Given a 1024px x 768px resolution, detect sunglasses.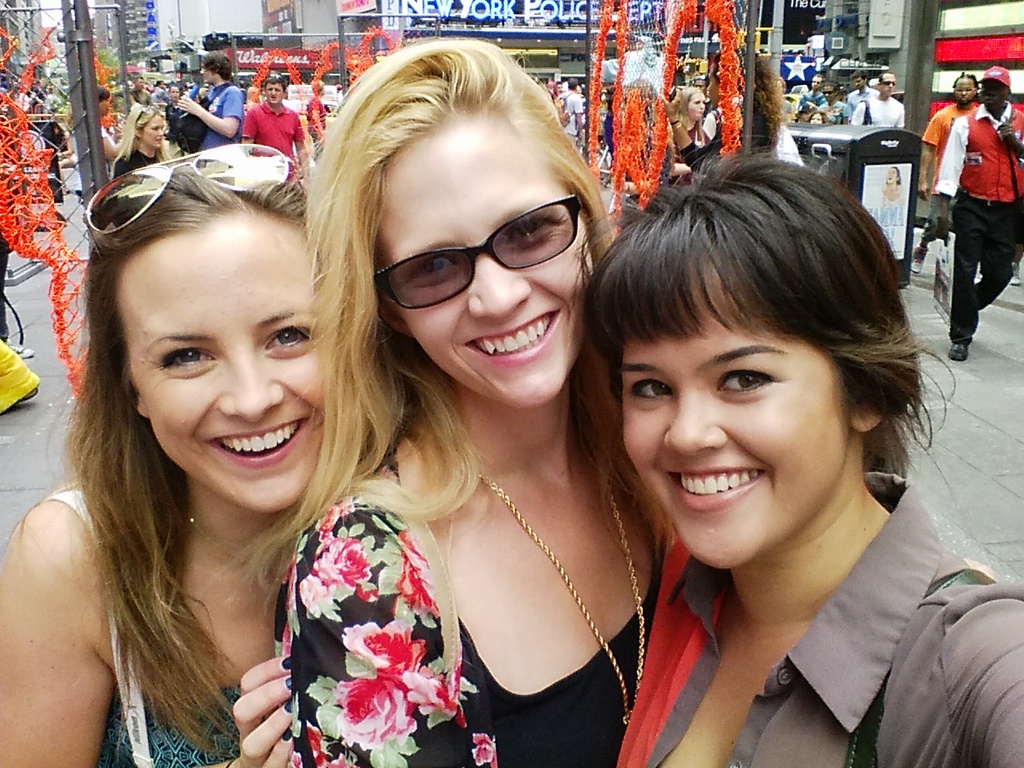
[83,142,310,230].
